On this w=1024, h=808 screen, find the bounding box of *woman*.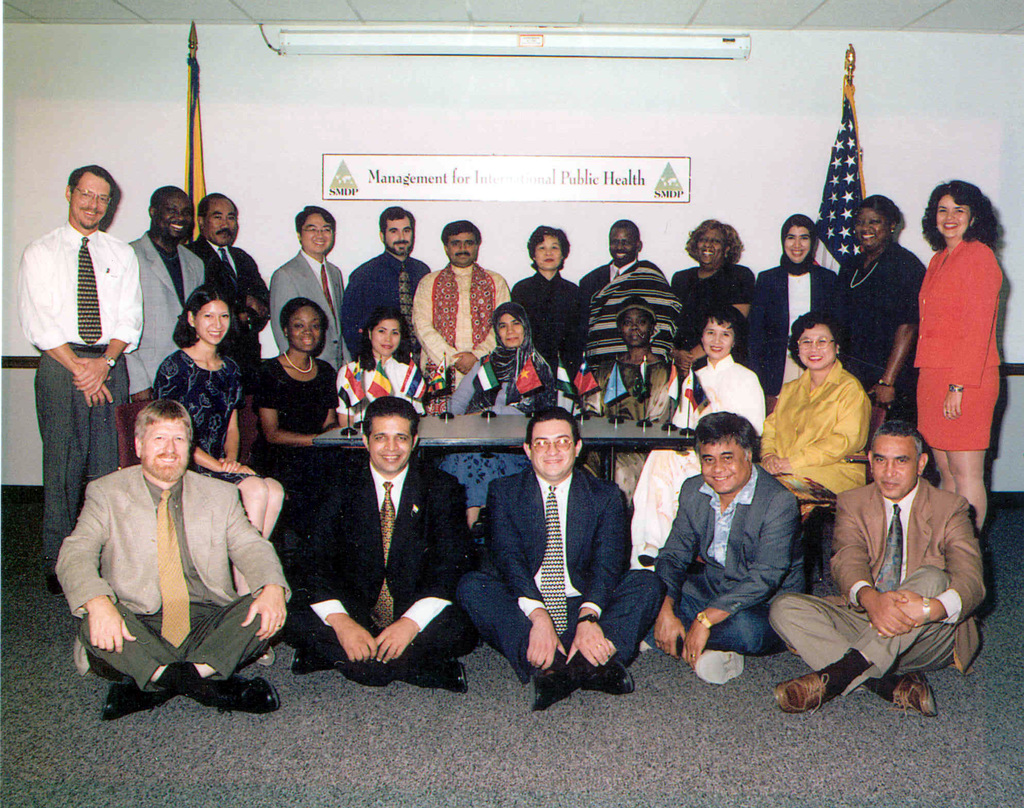
Bounding box: [left=443, top=300, right=559, bottom=537].
